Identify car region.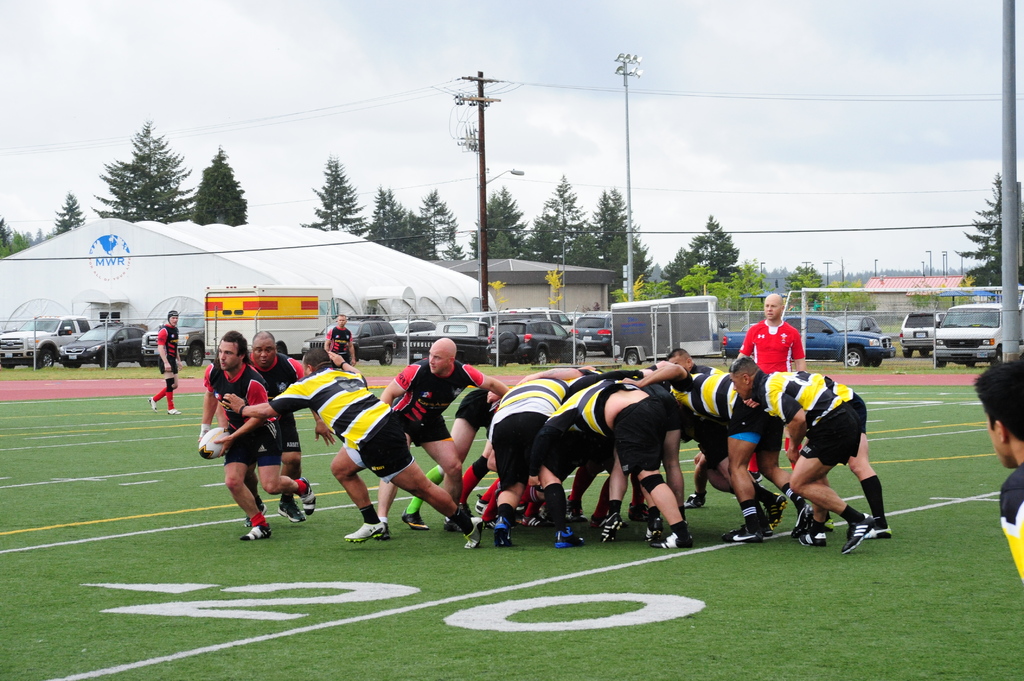
Region: [x1=485, y1=319, x2=586, y2=370].
